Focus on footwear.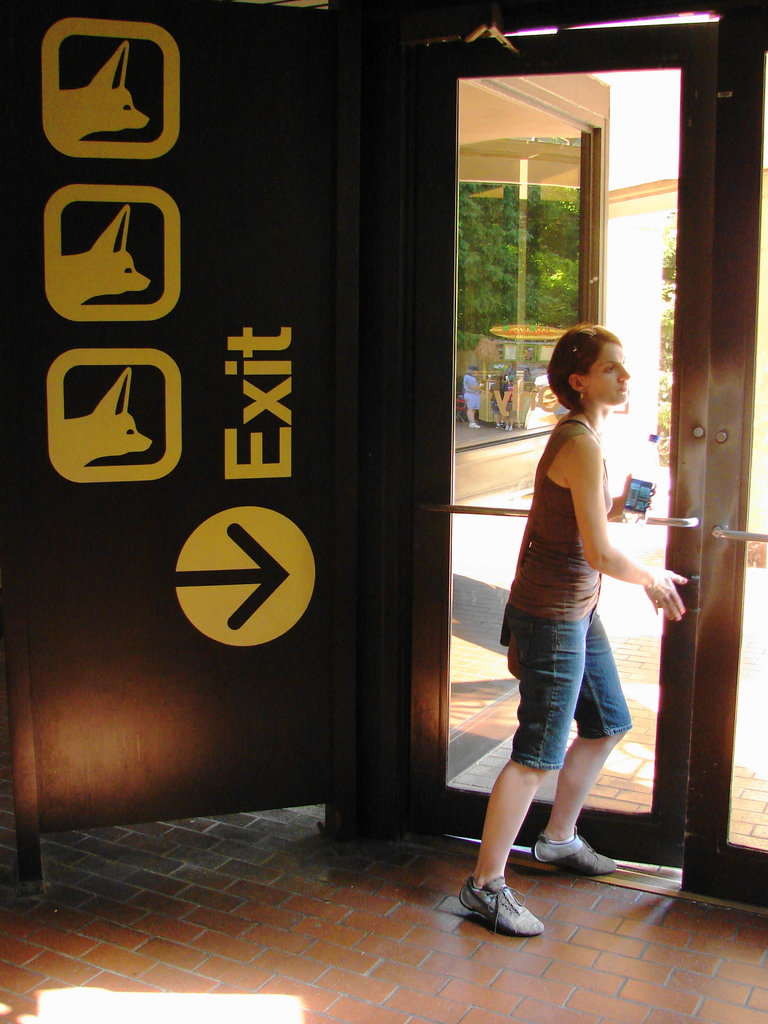
Focused at {"x1": 463, "y1": 875, "x2": 553, "y2": 942}.
